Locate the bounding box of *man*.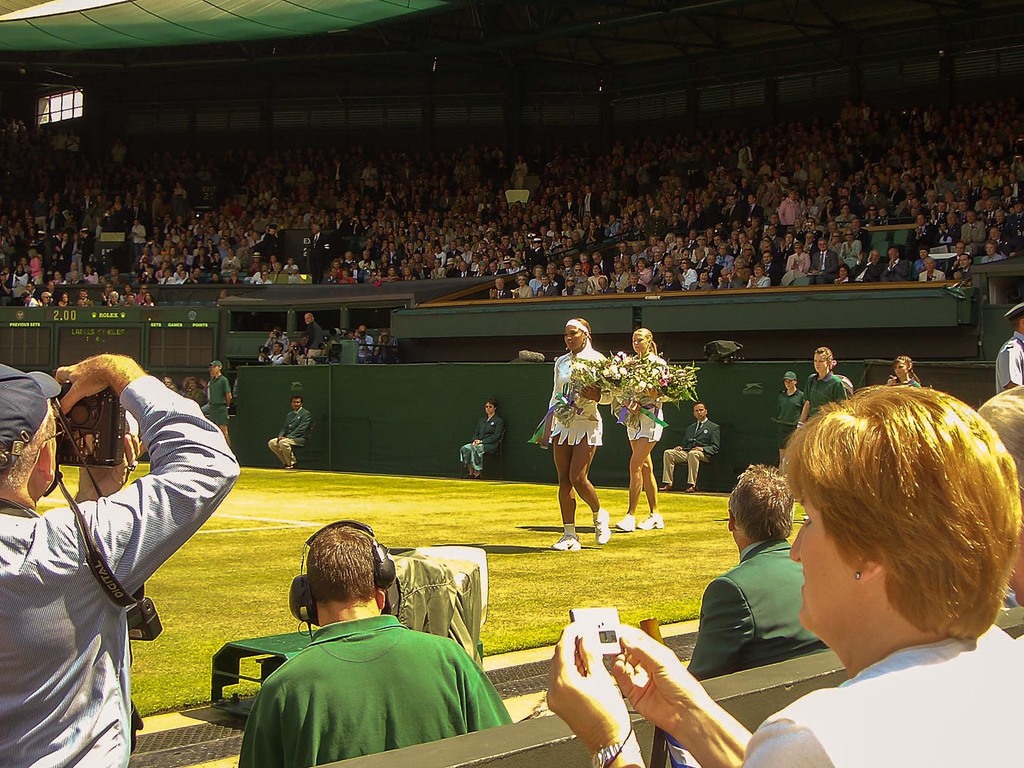
Bounding box: (996, 303, 1023, 393).
